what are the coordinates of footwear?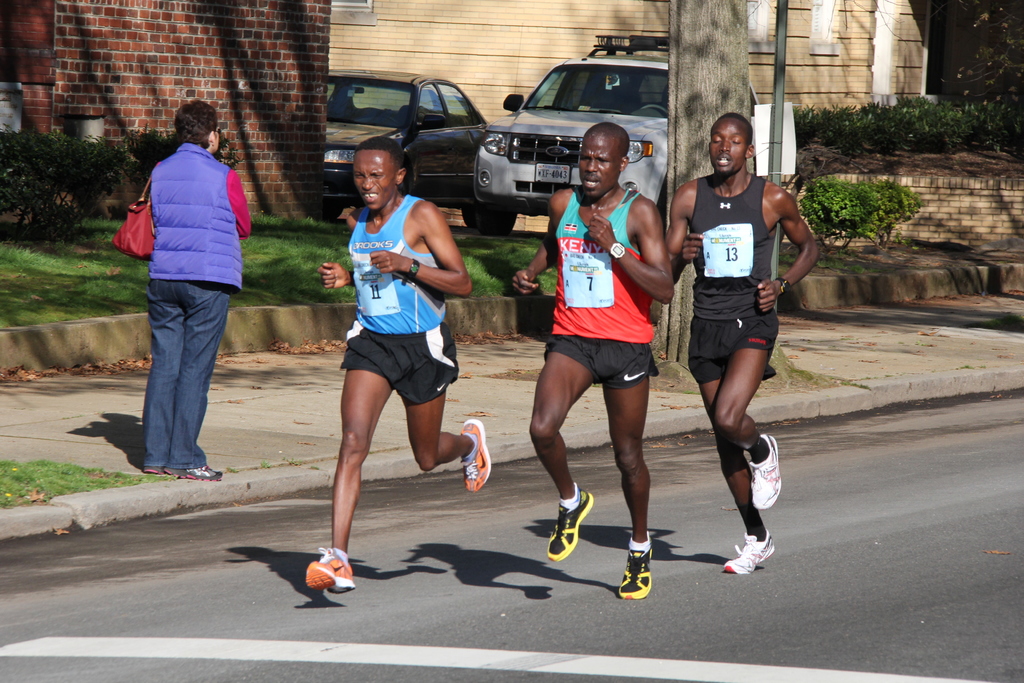
detection(753, 433, 781, 508).
